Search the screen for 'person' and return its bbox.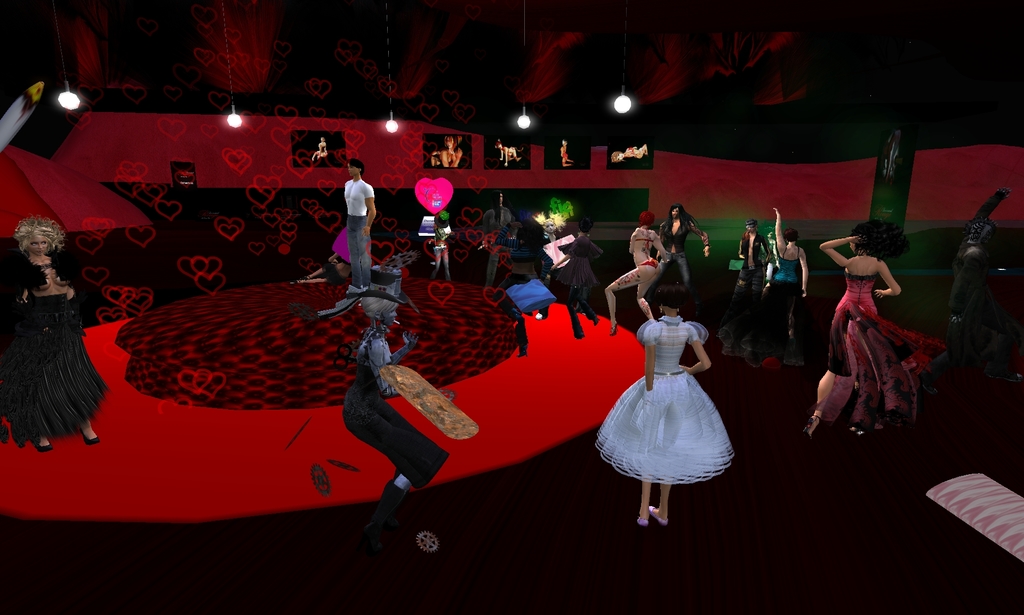
Found: (430, 135, 461, 168).
